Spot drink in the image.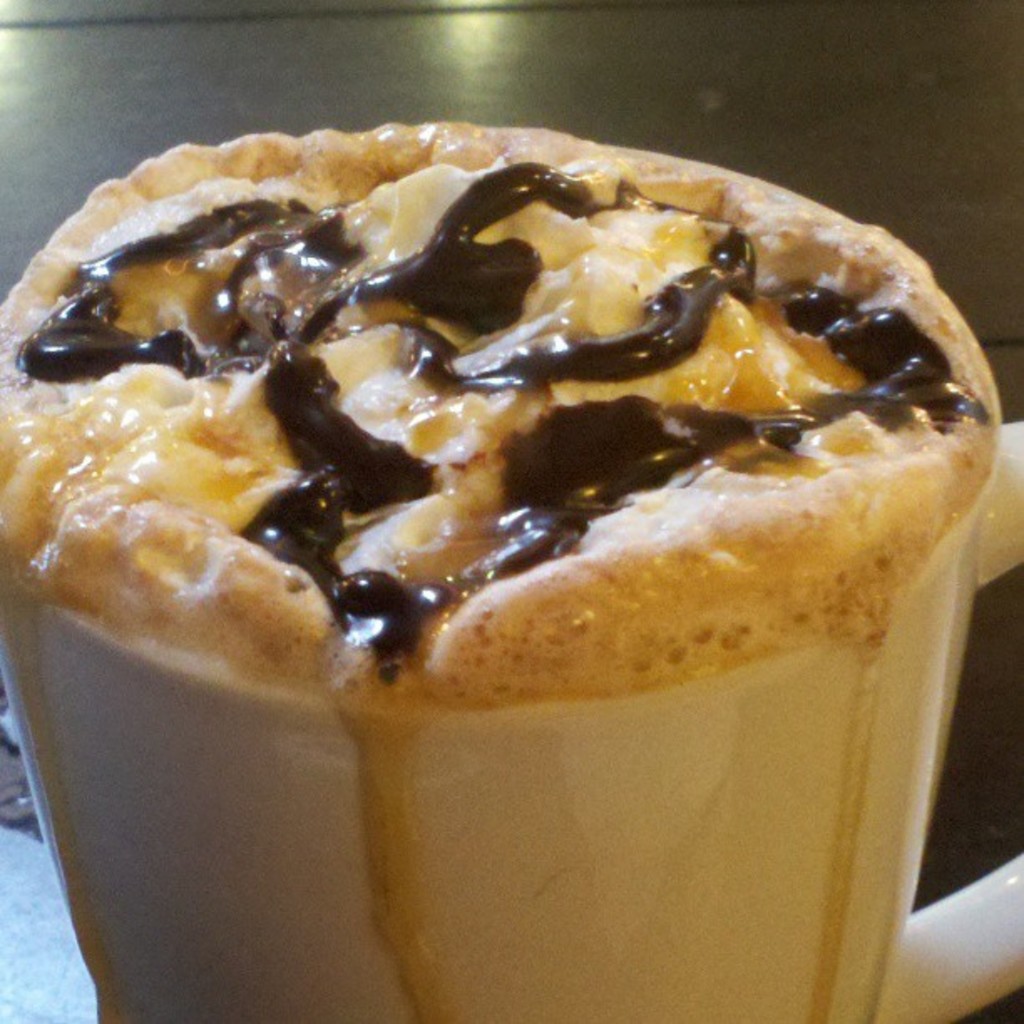
drink found at <bbox>0, 122, 997, 1022</bbox>.
